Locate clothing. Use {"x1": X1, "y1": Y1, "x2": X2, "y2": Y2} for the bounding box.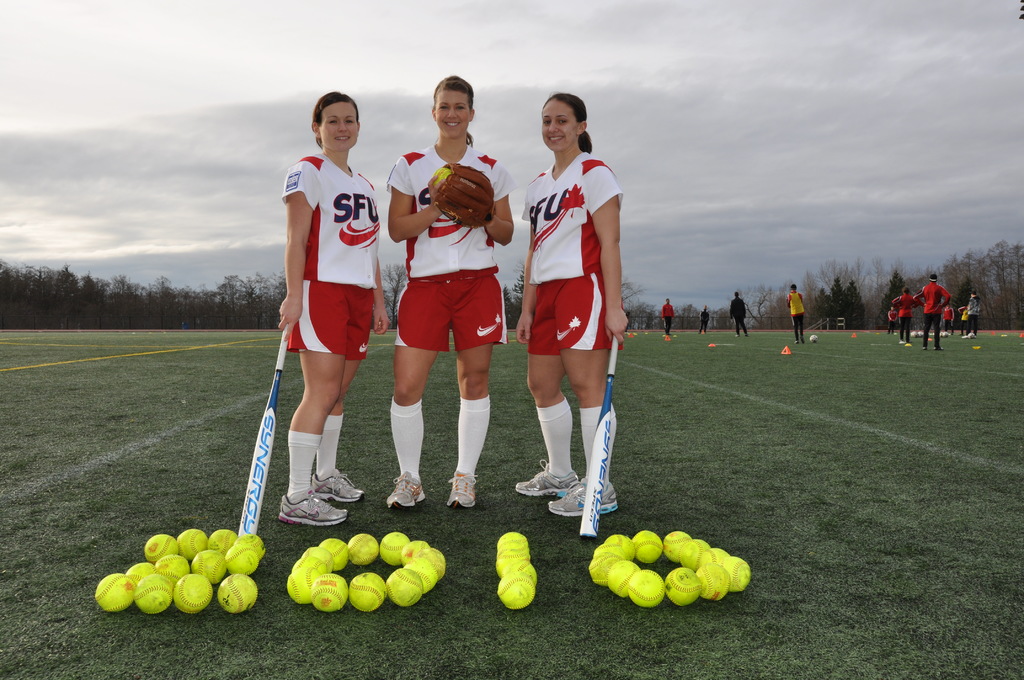
{"x1": 515, "y1": 149, "x2": 628, "y2": 355}.
